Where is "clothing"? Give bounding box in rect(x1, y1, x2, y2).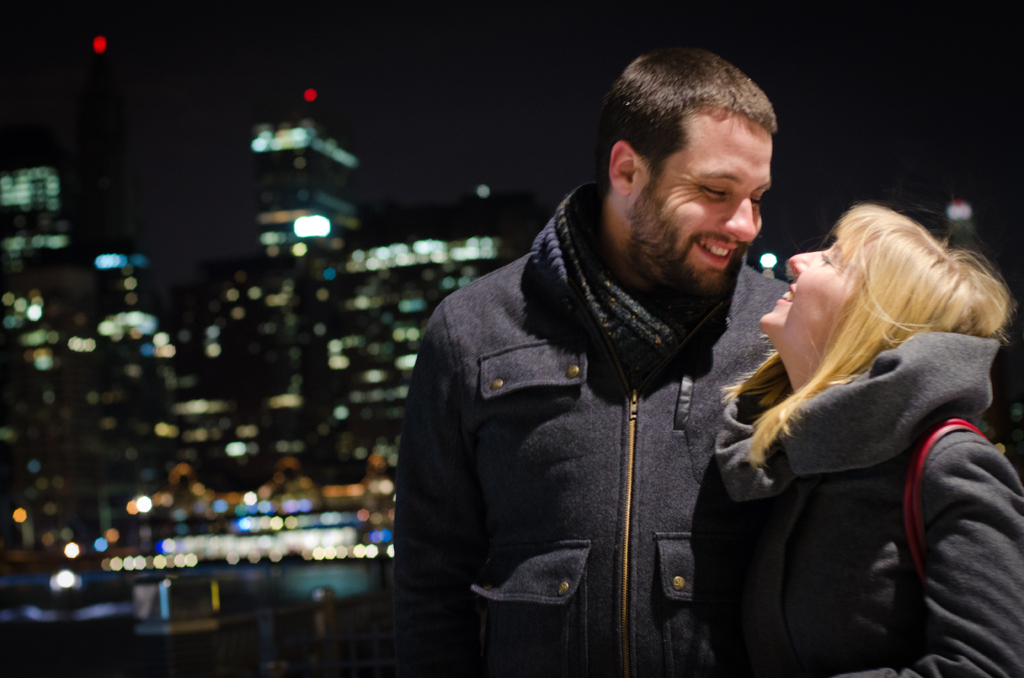
rect(385, 181, 813, 638).
